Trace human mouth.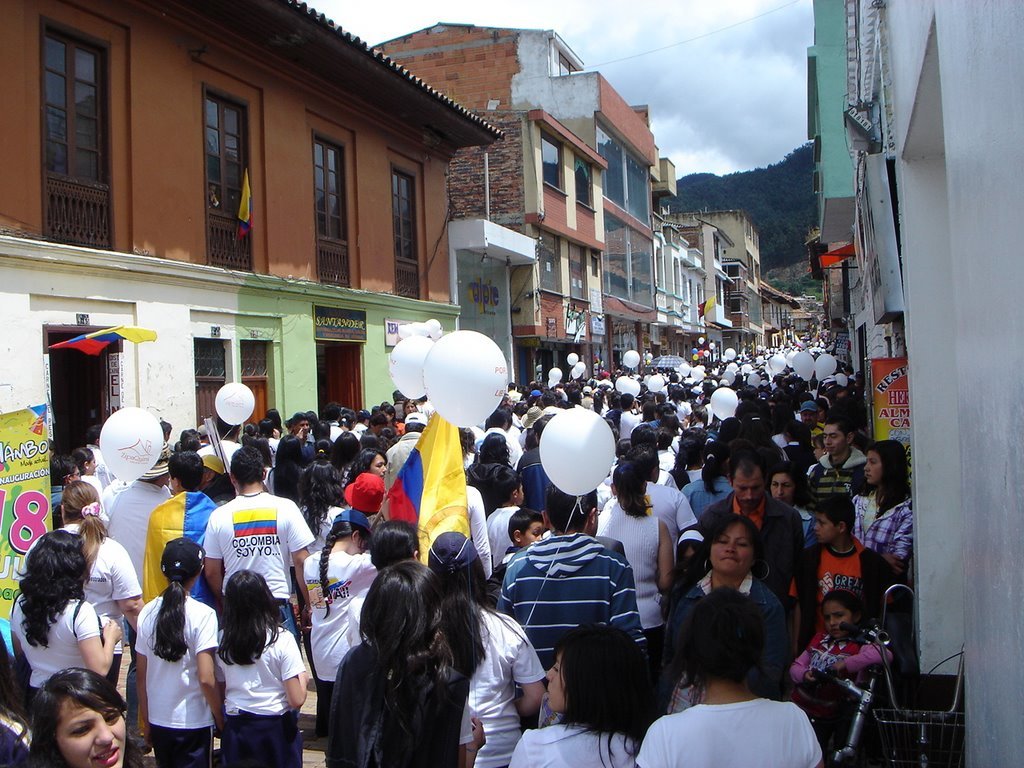
Traced to 829, 444, 836, 451.
